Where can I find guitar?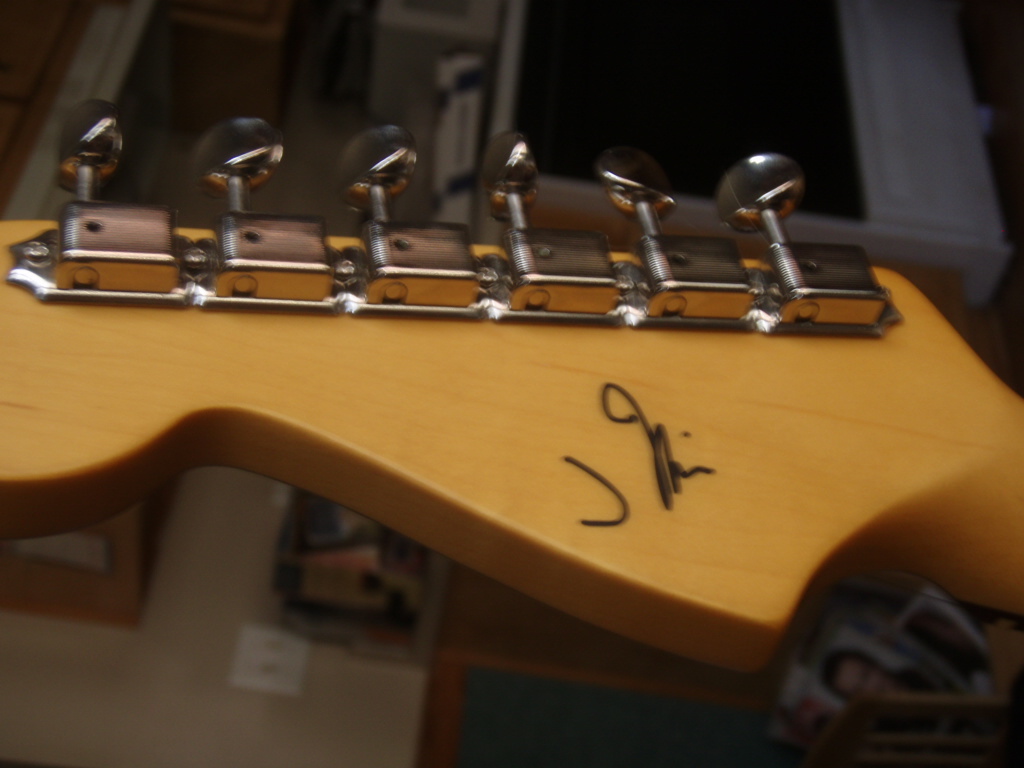
You can find it at bbox=(0, 95, 1023, 676).
